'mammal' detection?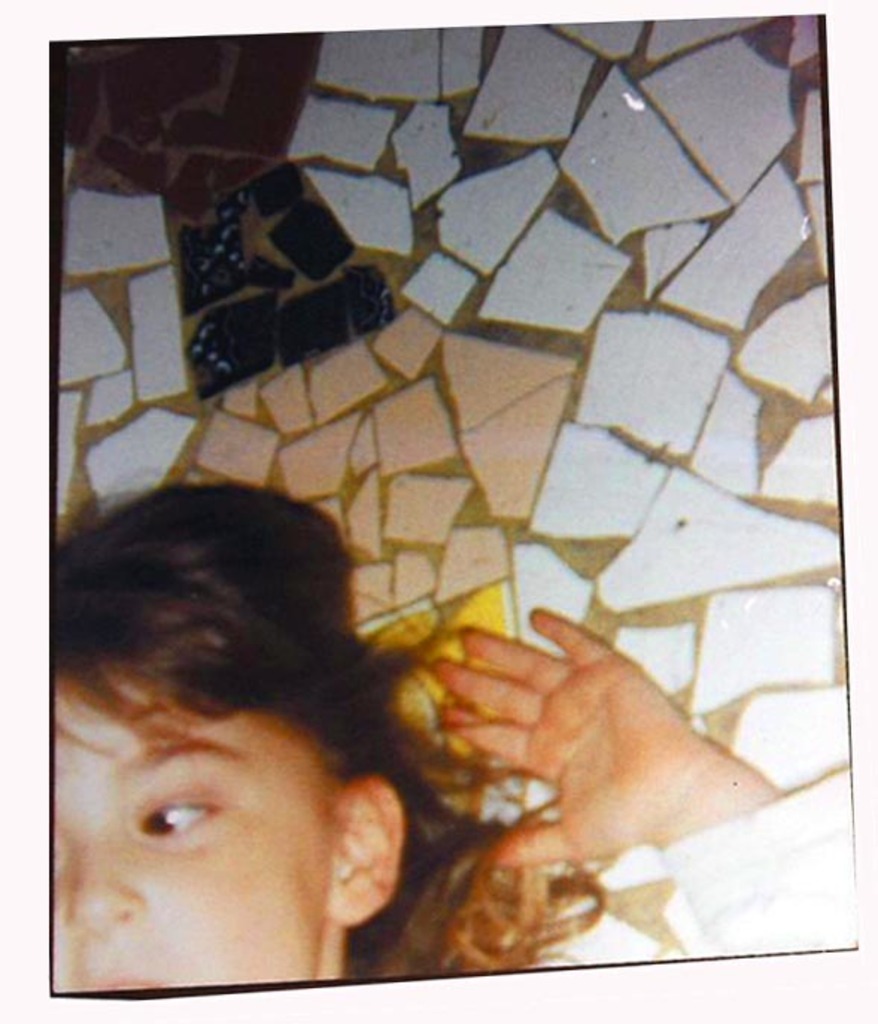
(x1=0, y1=478, x2=550, y2=972)
